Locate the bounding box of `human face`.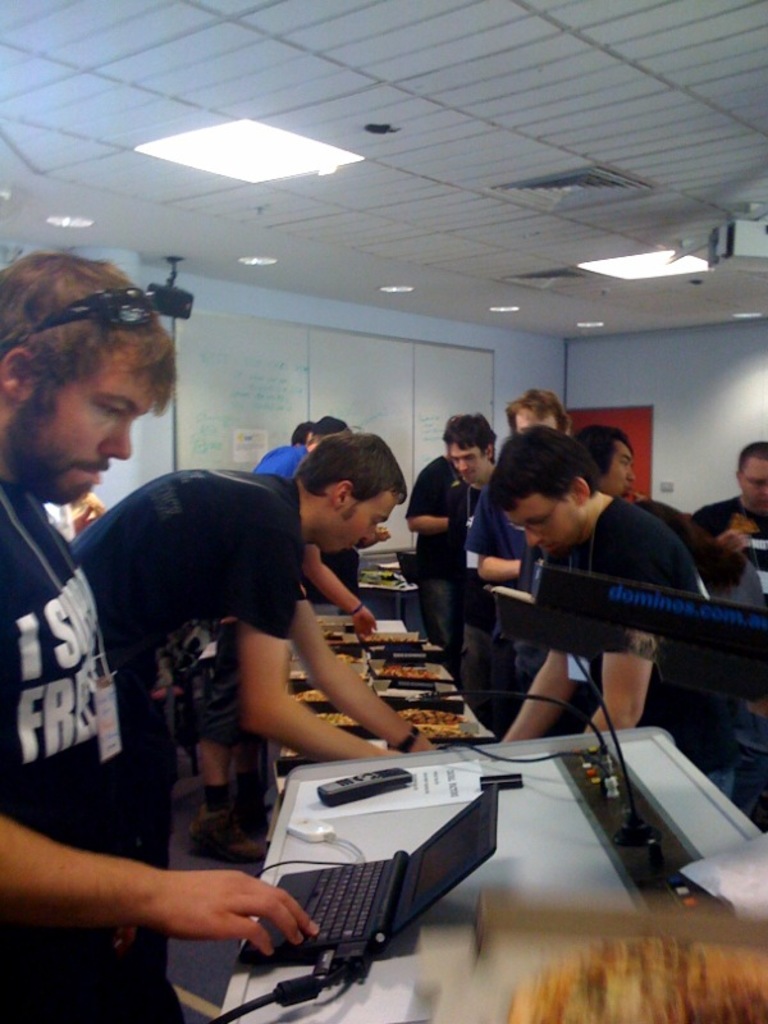
Bounding box: detection(605, 431, 631, 498).
